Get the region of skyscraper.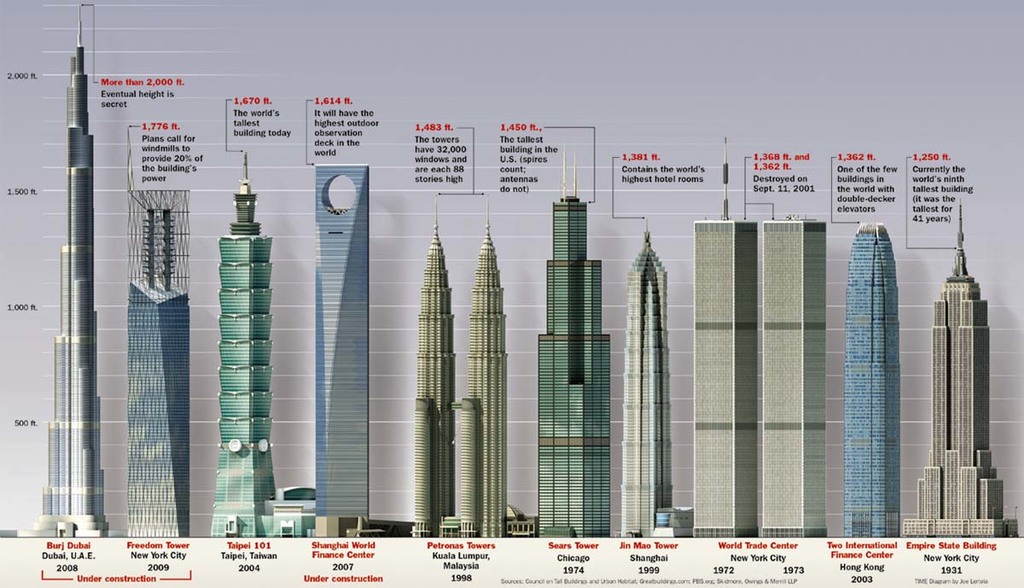
{"left": 835, "top": 218, "right": 901, "bottom": 538}.
